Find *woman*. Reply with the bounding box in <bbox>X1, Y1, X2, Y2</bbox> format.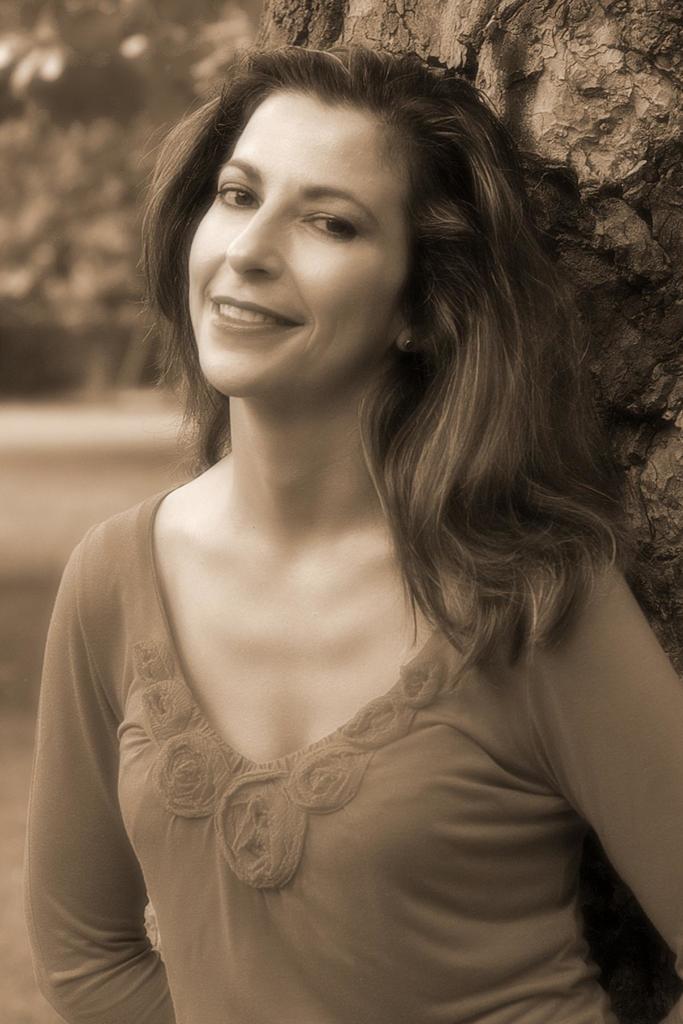
<bbox>8, 44, 669, 989</bbox>.
